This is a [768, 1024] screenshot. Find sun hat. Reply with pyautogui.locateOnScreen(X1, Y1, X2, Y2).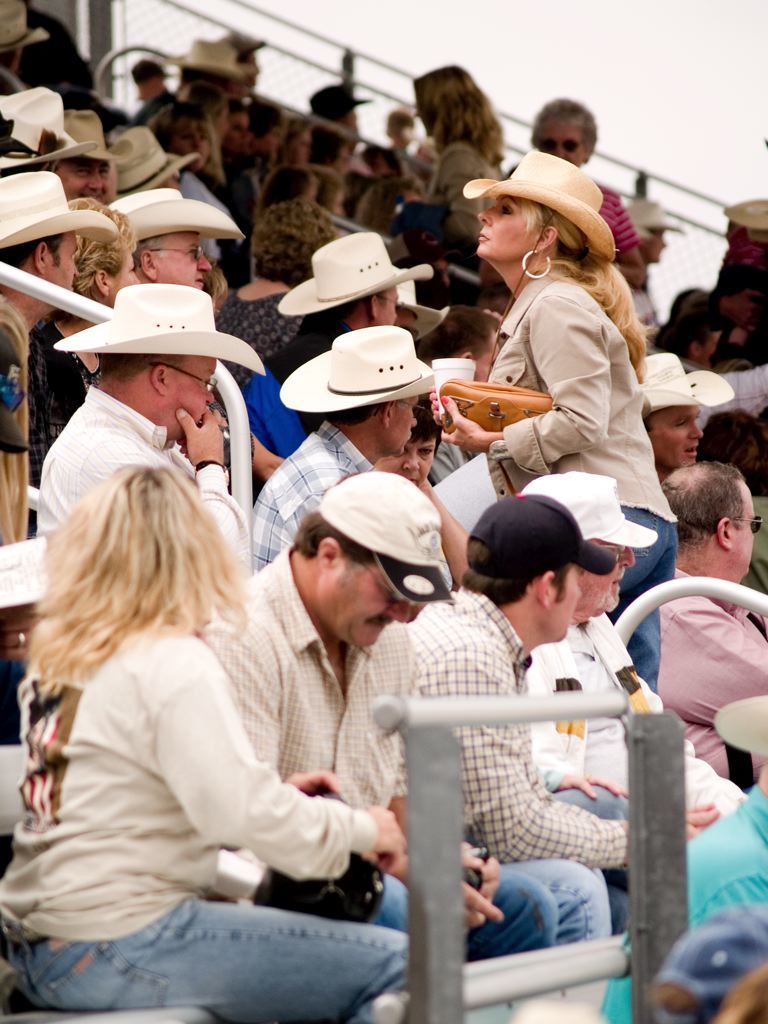
pyautogui.locateOnScreen(615, 189, 700, 237).
